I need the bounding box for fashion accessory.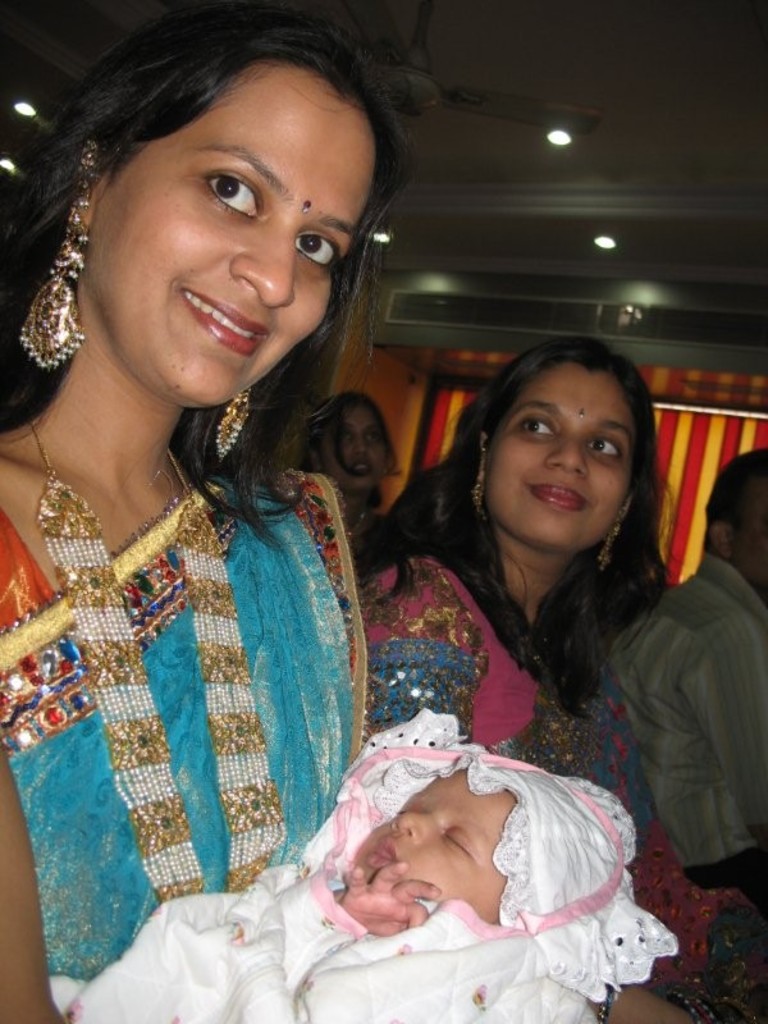
Here it is: (x1=593, y1=520, x2=620, y2=571).
